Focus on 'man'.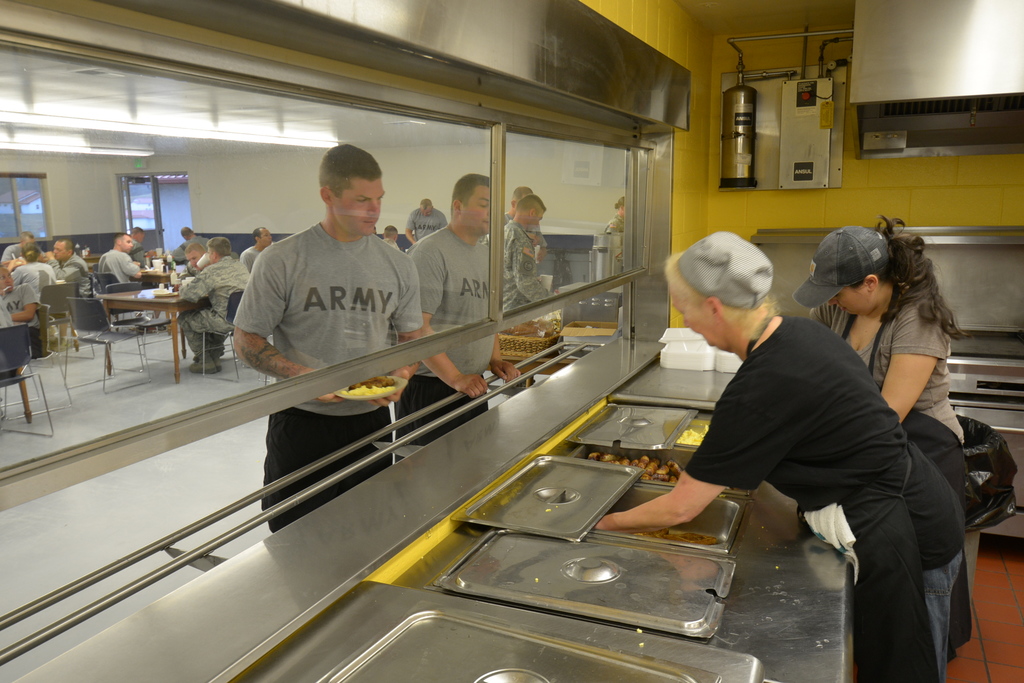
Focused at 395 172 519 463.
